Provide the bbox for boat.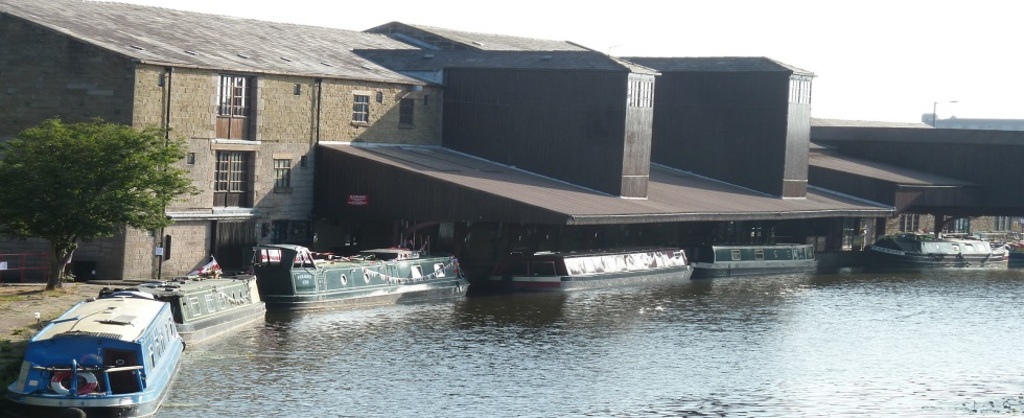
box=[96, 268, 266, 349].
